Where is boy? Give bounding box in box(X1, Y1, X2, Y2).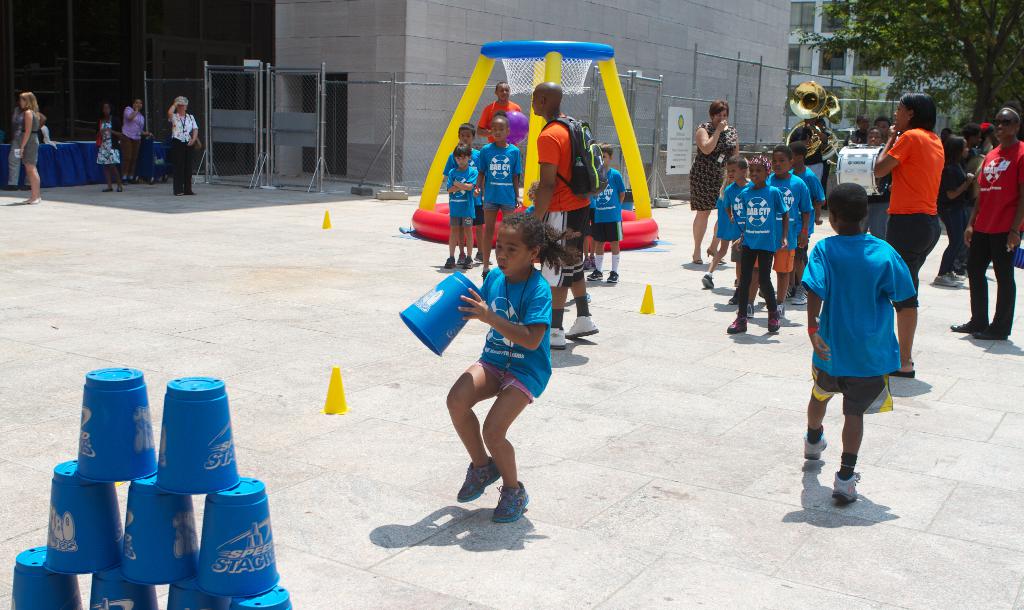
box(783, 145, 827, 304).
